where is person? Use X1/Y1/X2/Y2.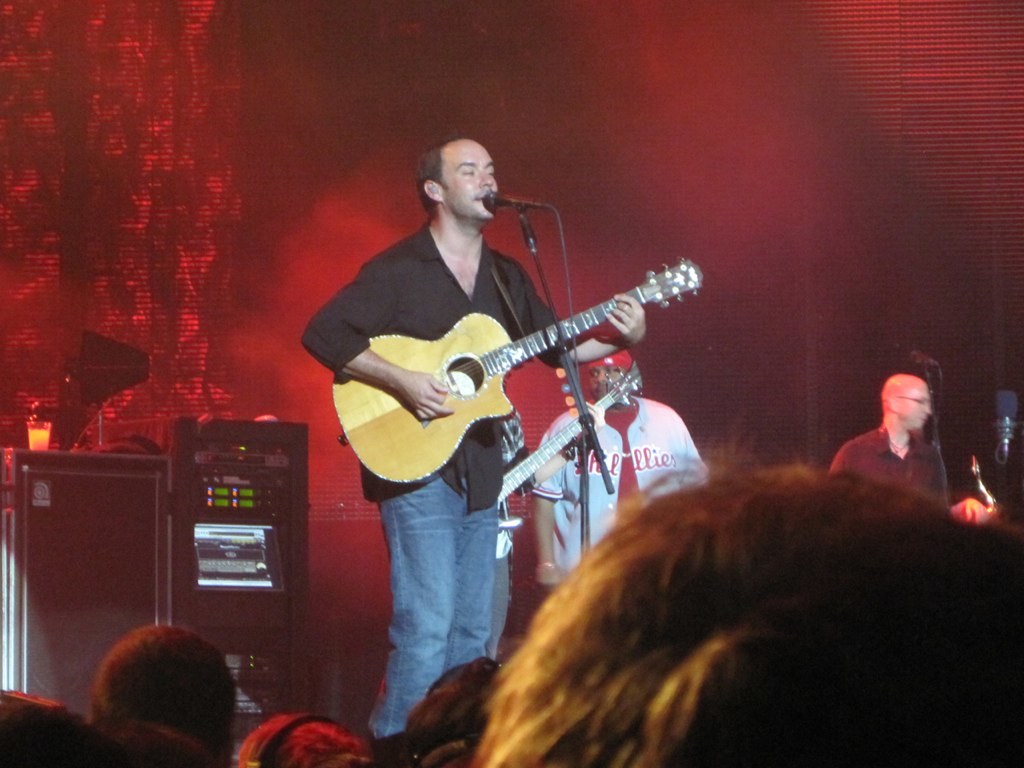
305/135/647/733.
